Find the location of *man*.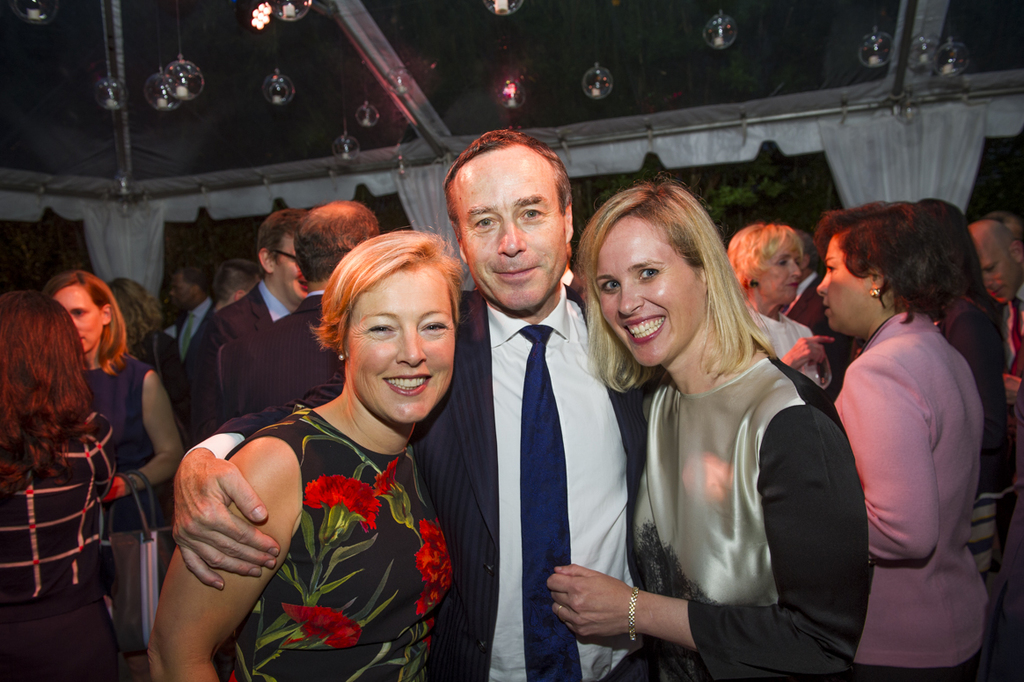
Location: bbox(971, 221, 1023, 451).
